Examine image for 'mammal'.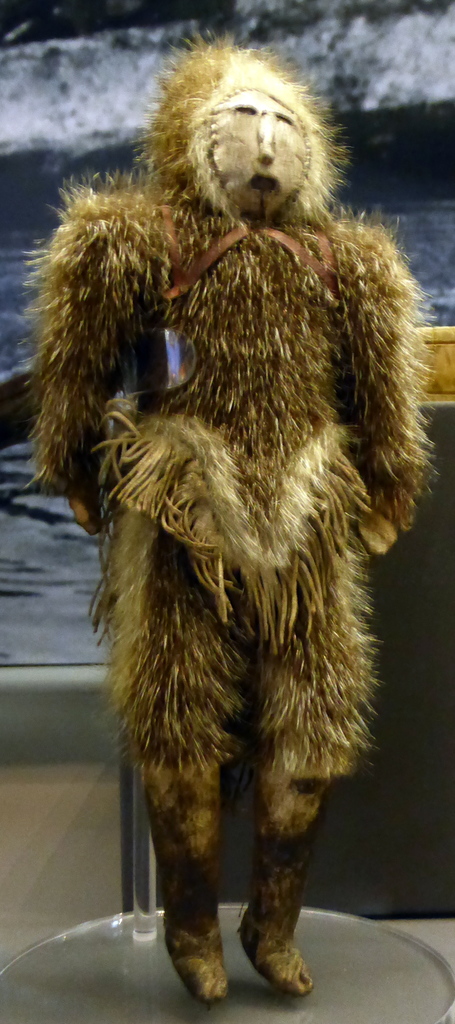
Examination result: detection(0, 22, 454, 1011).
